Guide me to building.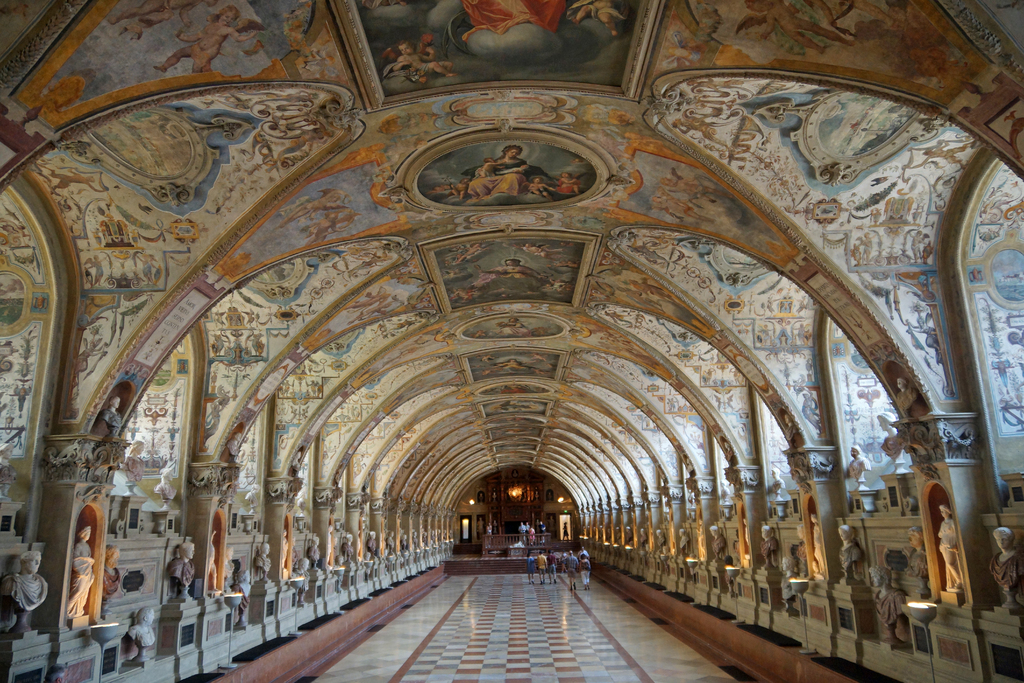
Guidance: <box>0,0,1023,682</box>.
